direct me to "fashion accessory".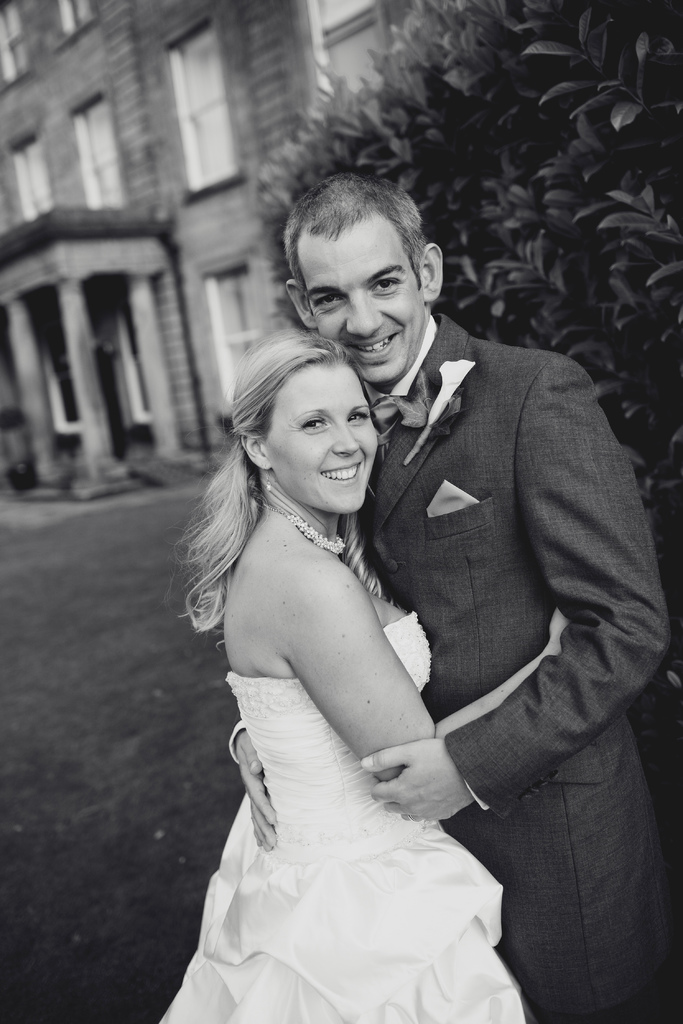
Direction: (left=366, top=386, right=429, bottom=433).
